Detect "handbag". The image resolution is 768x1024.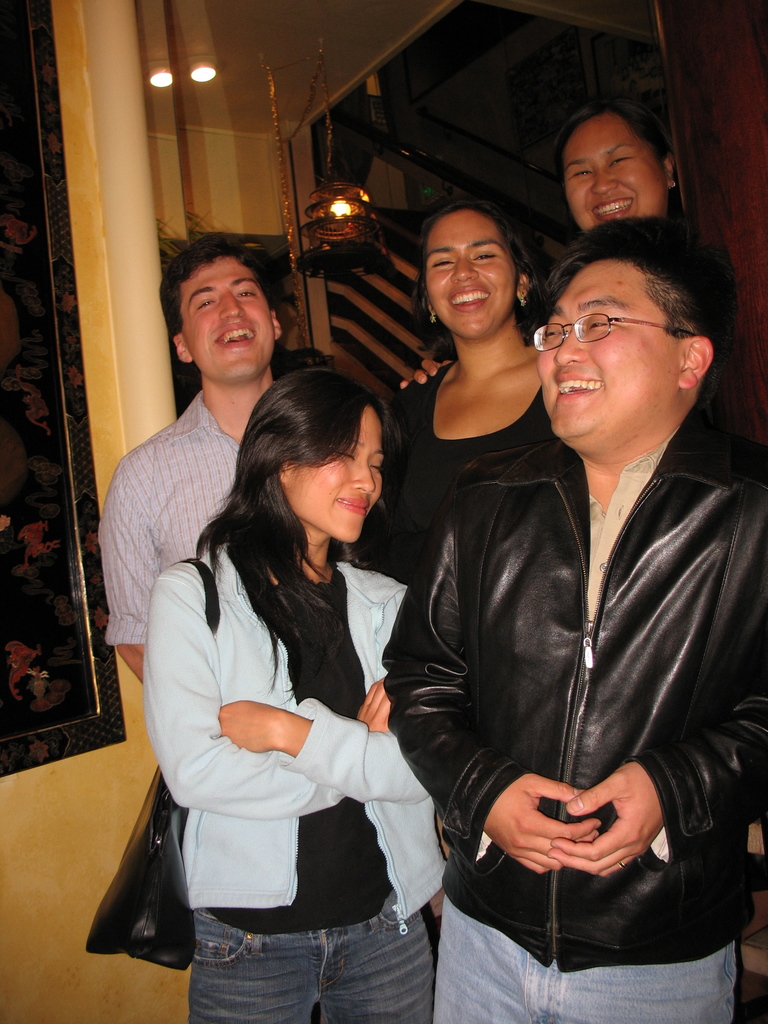
bbox=[88, 562, 219, 974].
